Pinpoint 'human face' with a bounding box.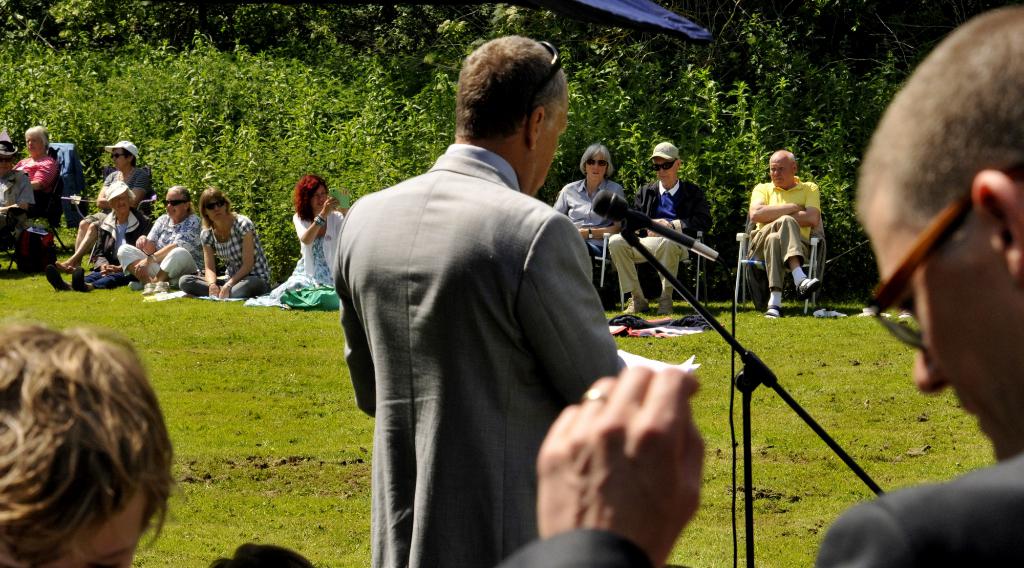
<box>113,149,126,173</box>.
